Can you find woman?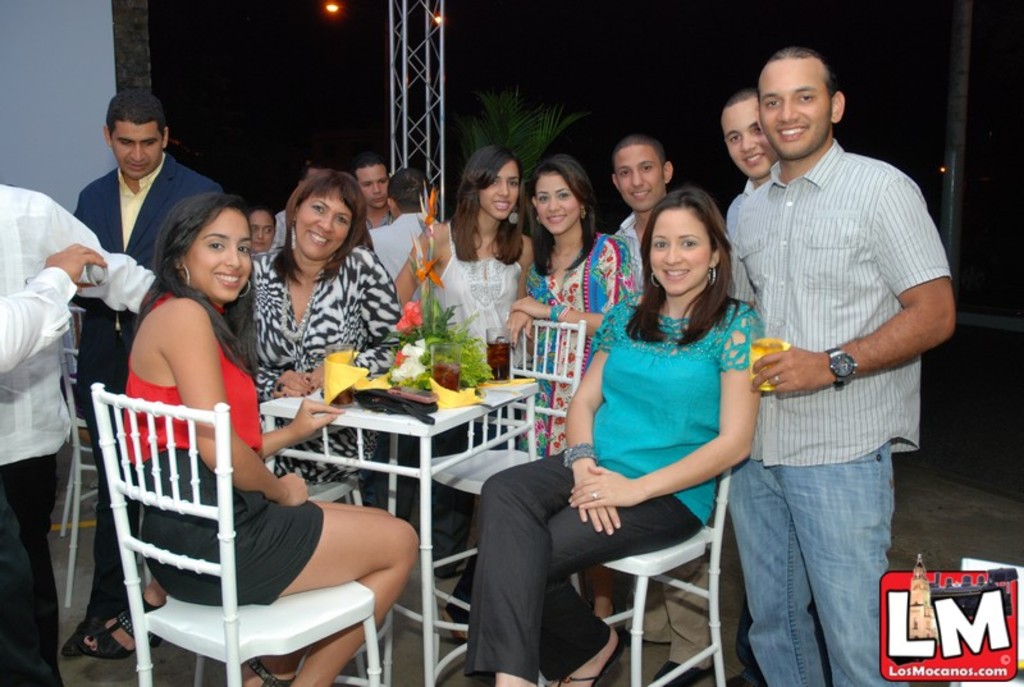
Yes, bounding box: l=436, t=154, r=635, b=644.
